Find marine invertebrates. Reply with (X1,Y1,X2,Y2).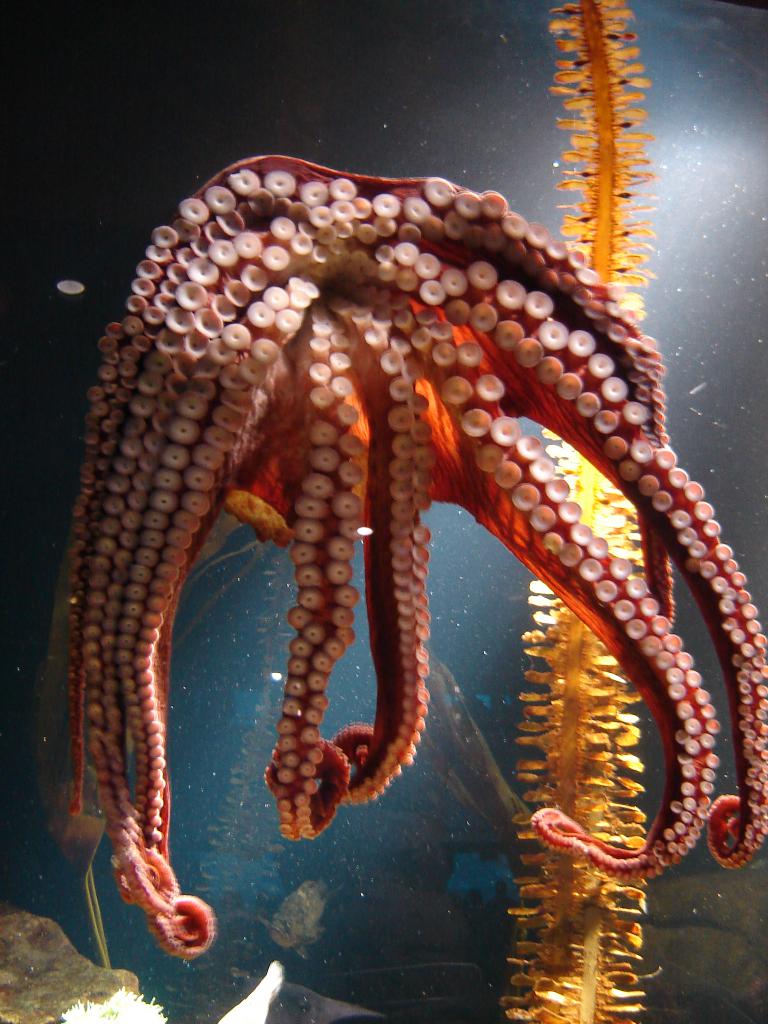
(484,0,690,1023).
